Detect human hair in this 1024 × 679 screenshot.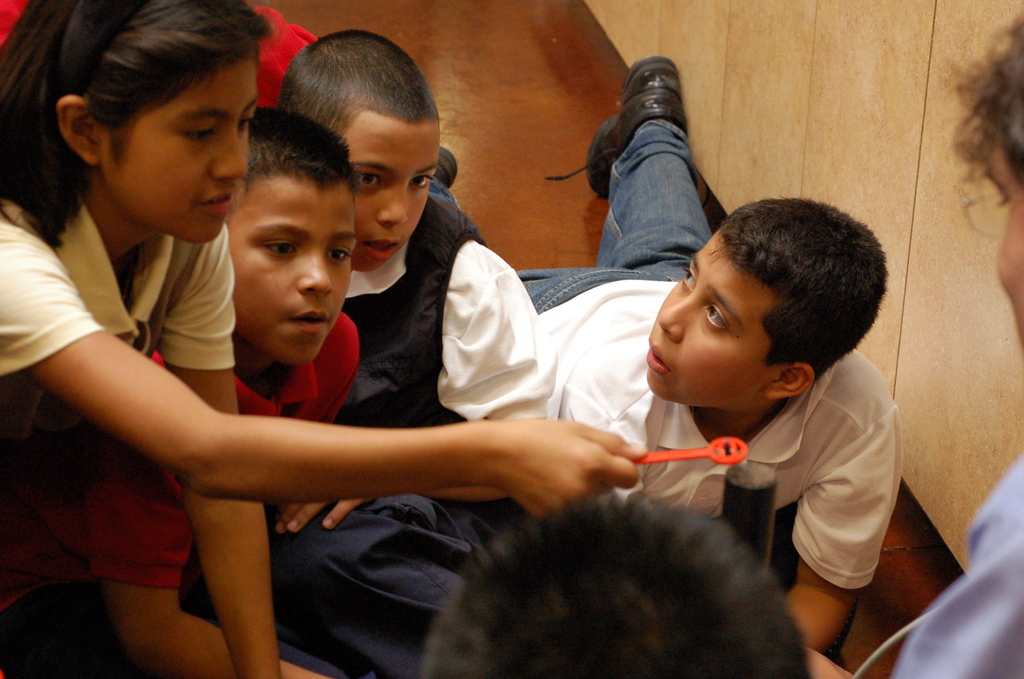
Detection: 275 29 442 134.
